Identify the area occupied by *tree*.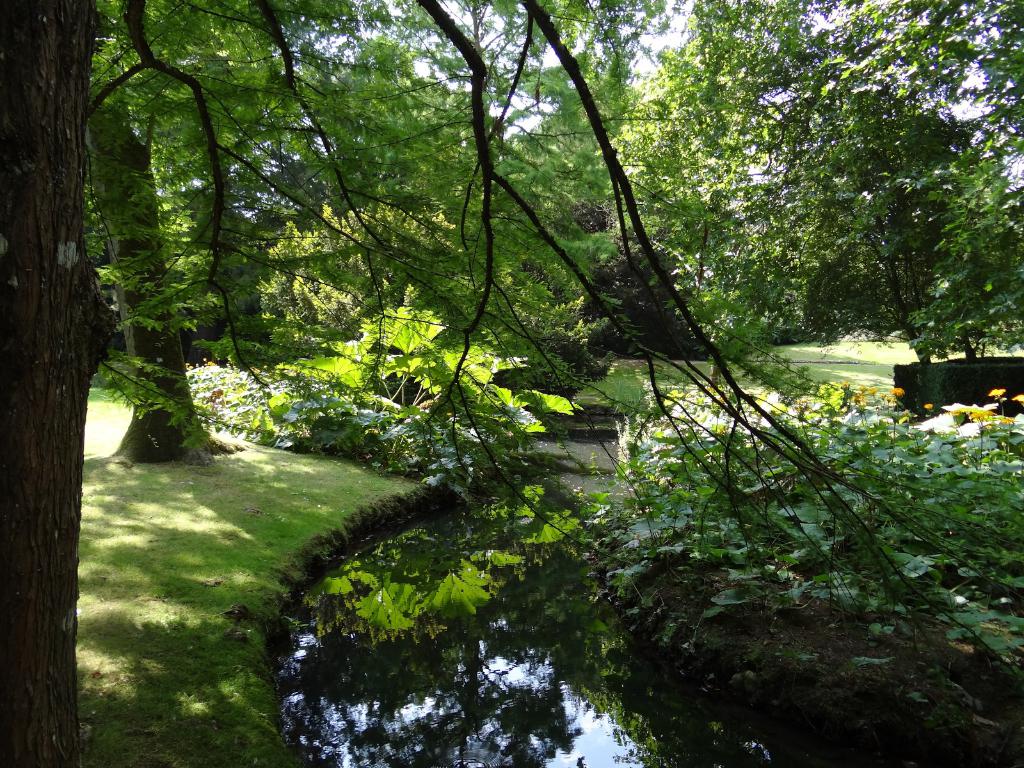
Area: locate(623, 0, 1023, 364).
